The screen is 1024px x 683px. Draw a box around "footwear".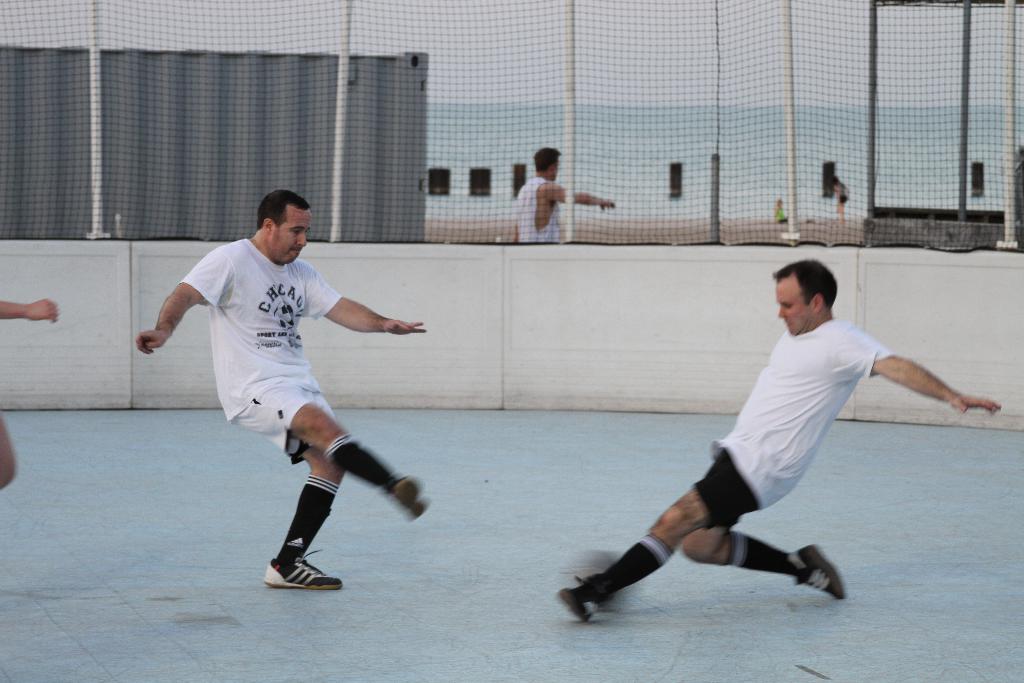
566:577:616:620.
